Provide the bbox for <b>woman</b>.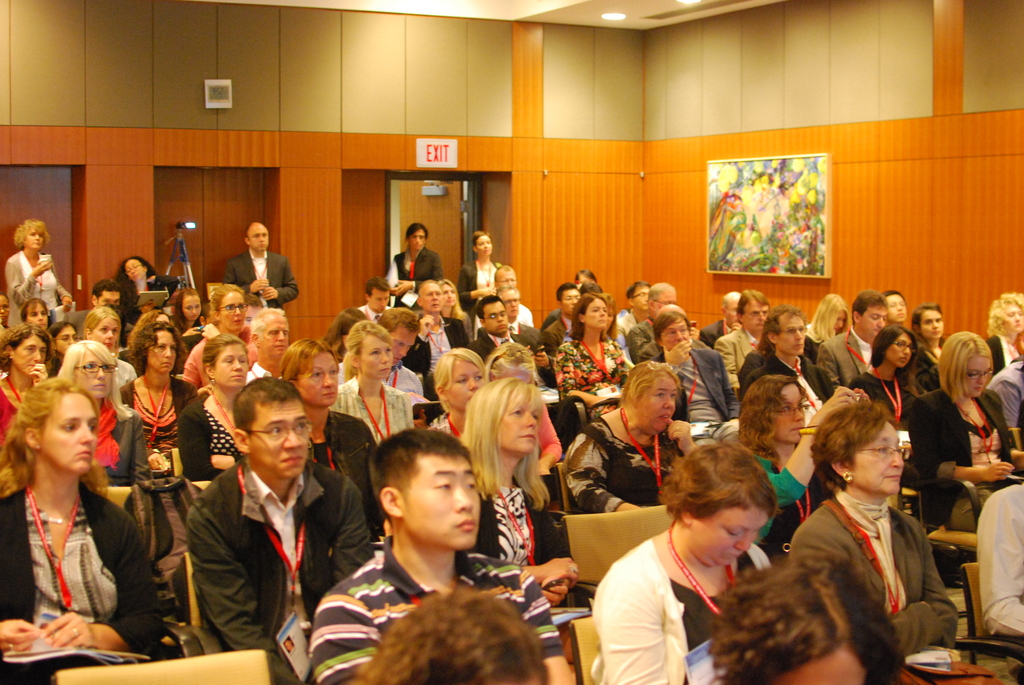
168 291 204 336.
